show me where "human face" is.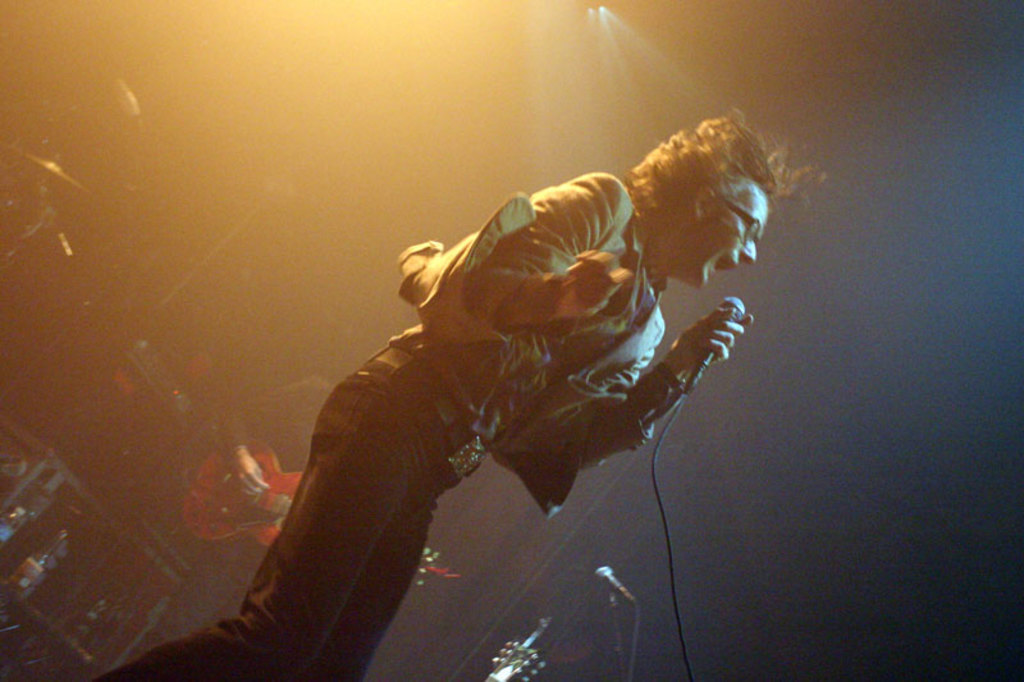
"human face" is at pyautogui.locateOnScreen(678, 183, 771, 288).
